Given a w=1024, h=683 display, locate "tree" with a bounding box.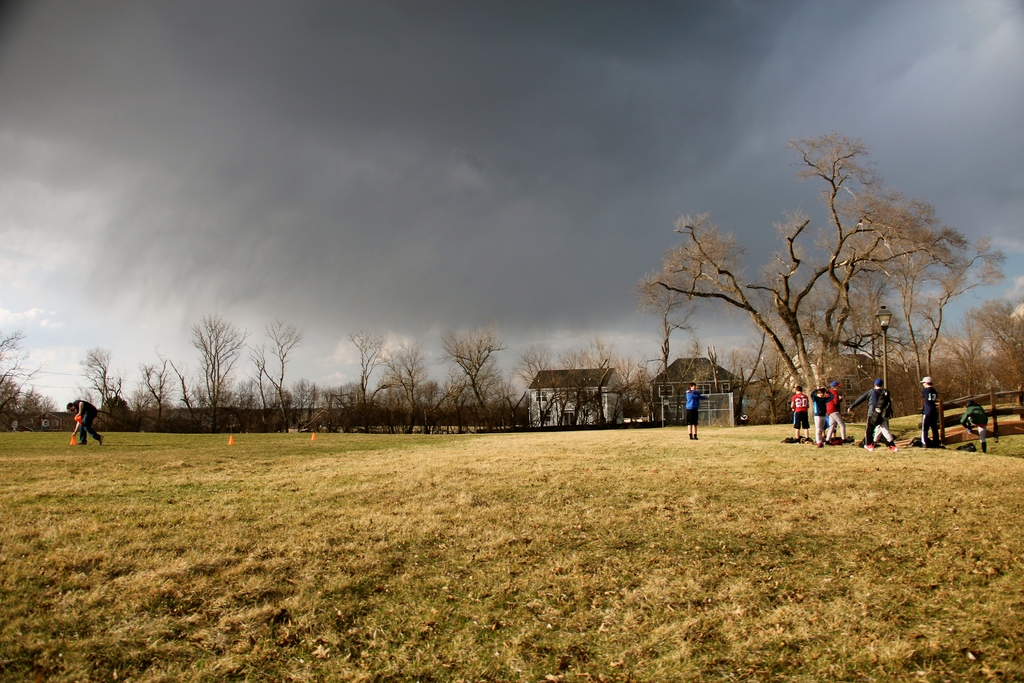
Located: x1=392 y1=331 x2=434 y2=416.
